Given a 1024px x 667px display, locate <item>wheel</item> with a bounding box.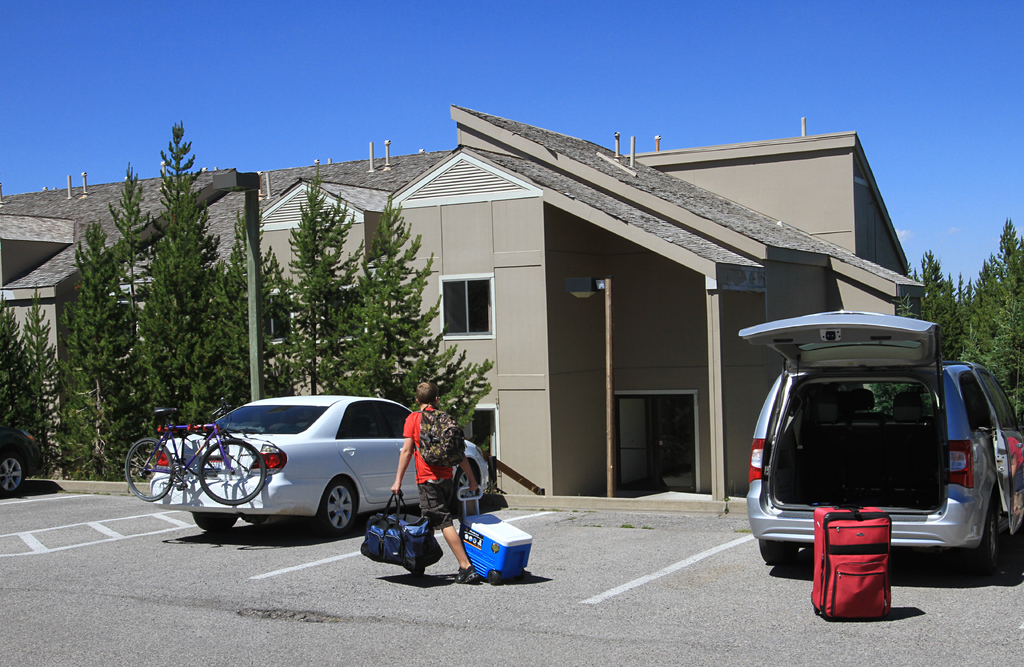
Located: <region>194, 438, 274, 501</region>.
